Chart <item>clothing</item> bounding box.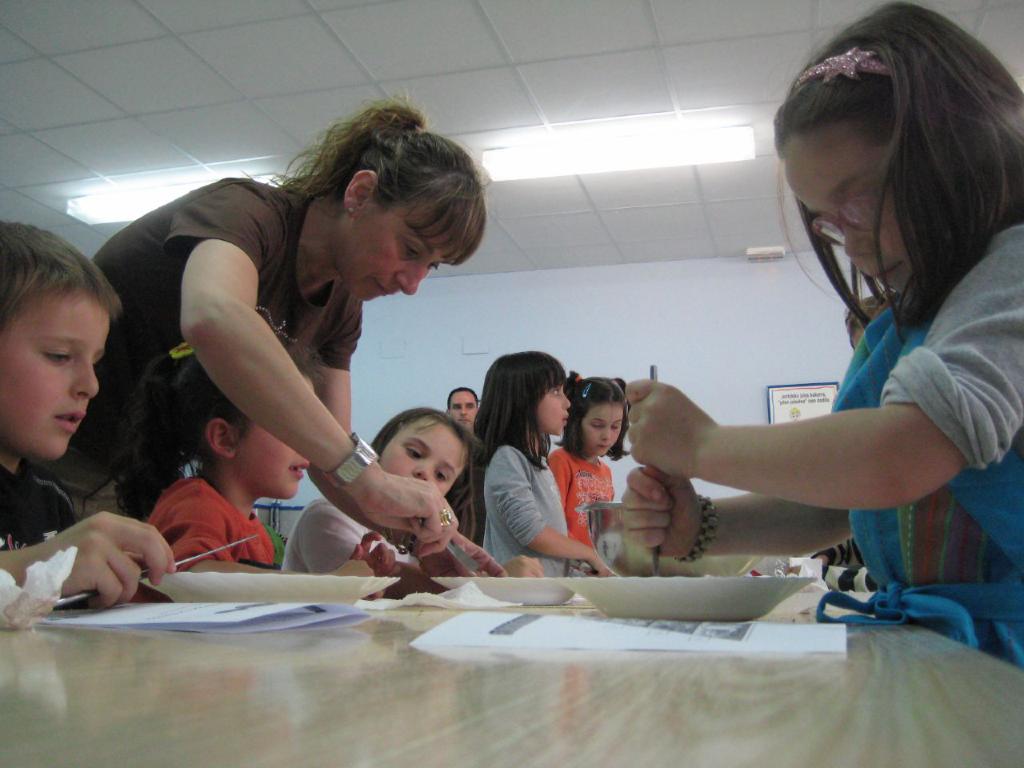
Charted: (464, 408, 582, 579).
